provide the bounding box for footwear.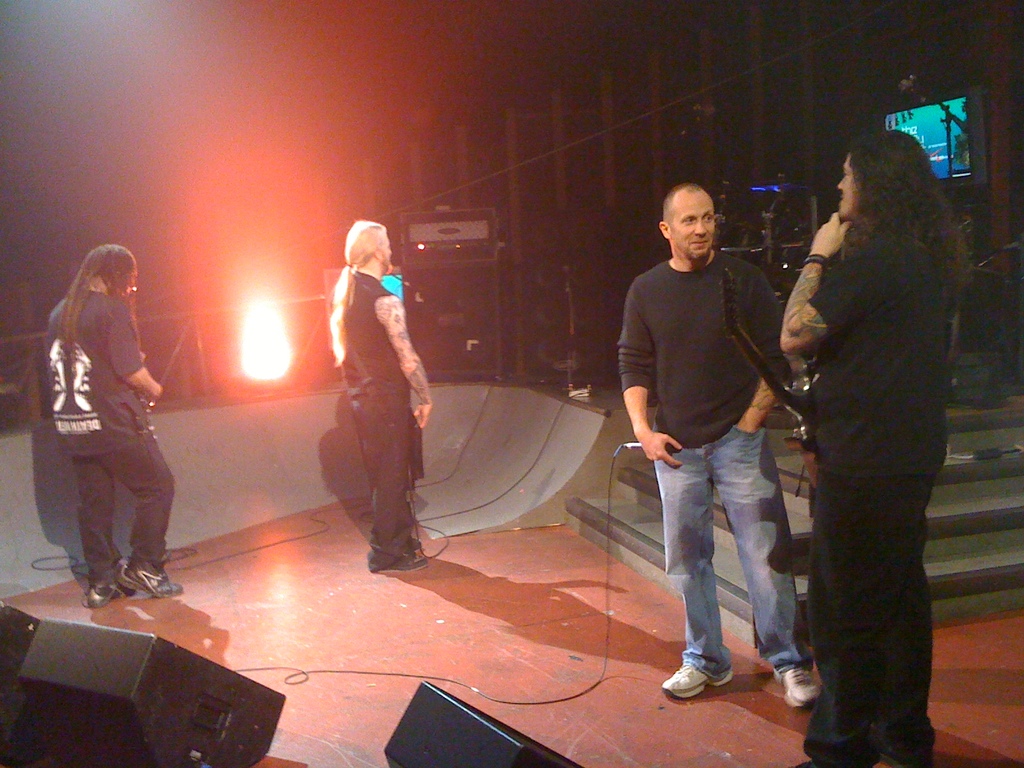
399/532/423/558.
